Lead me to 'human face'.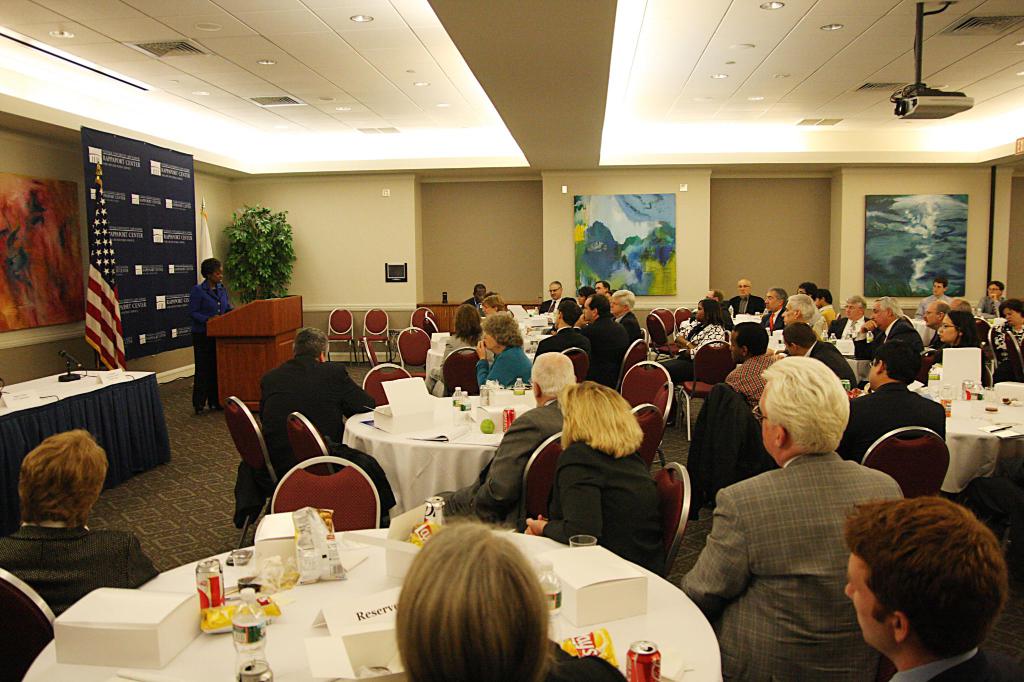
Lead to <bbox>938, 315, 955, 342</bbox>.
